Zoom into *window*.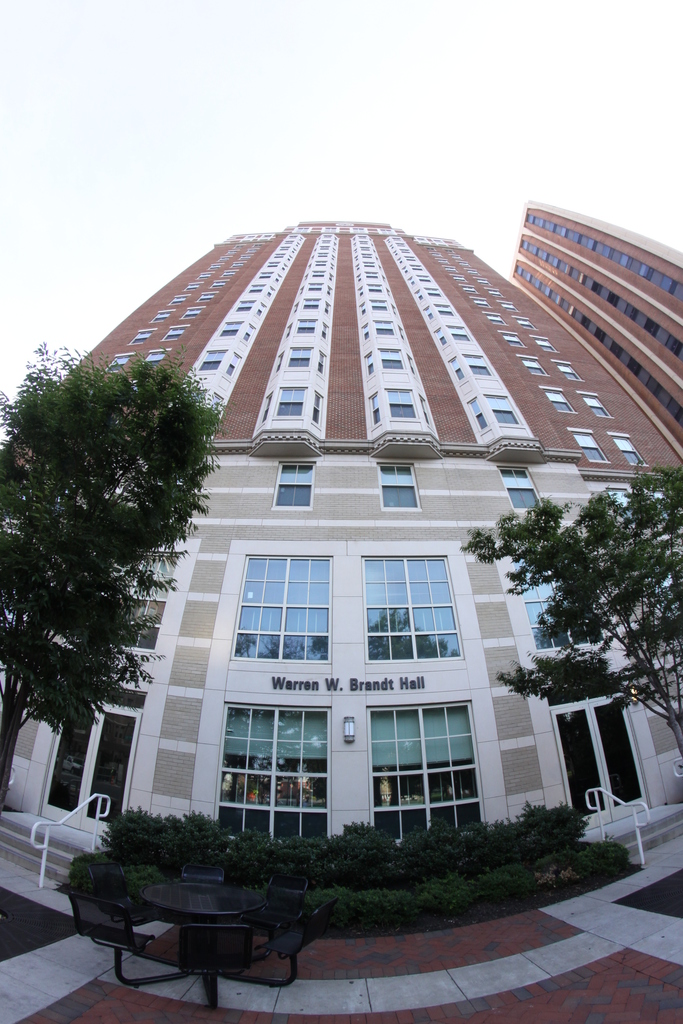
Zoom target: bbox=[245, 247, 258, 252].
